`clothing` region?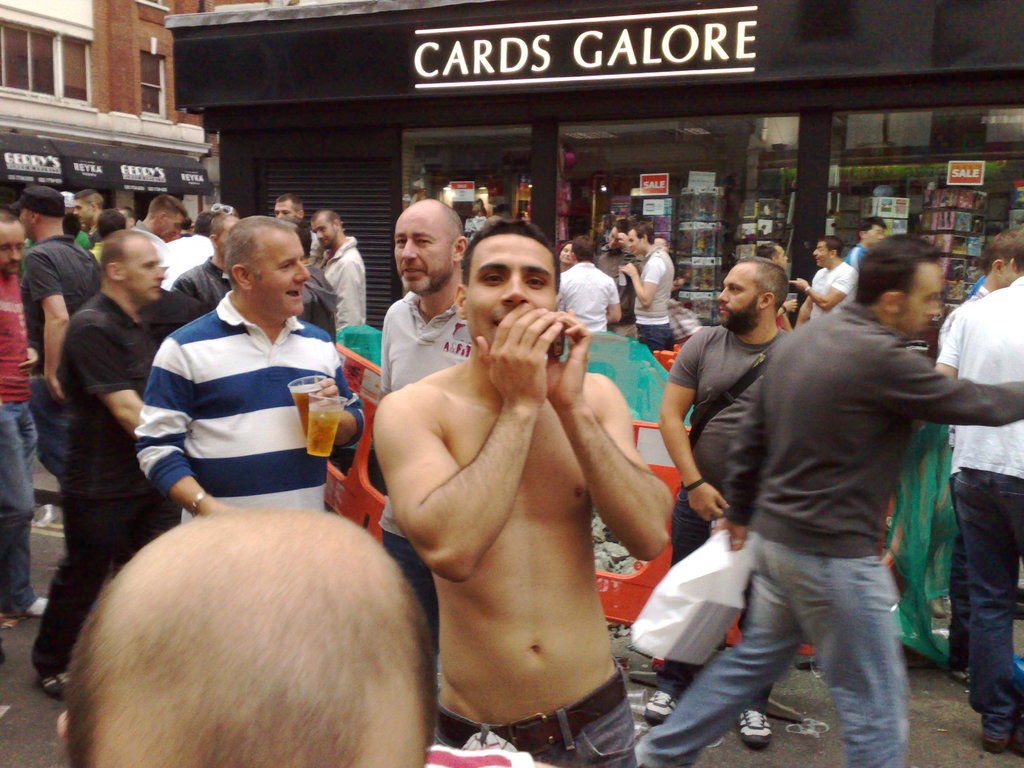
<bbox>138, 272, 199, 333</bbox>
